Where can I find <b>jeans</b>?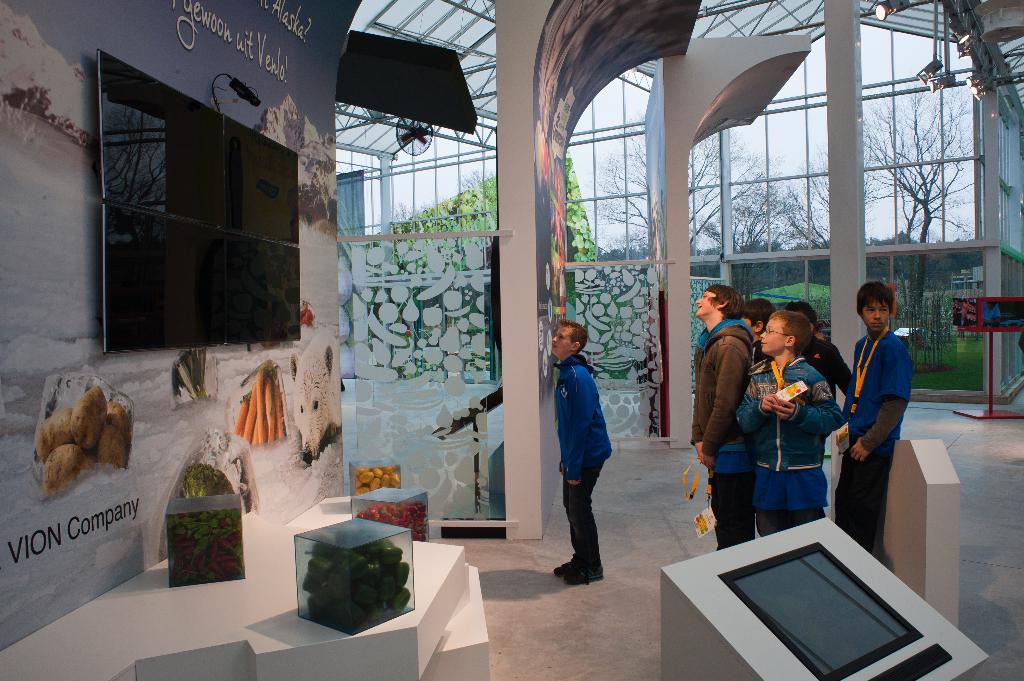
You can find it at (x1=837, y1=449, x2=891, y2=552).
